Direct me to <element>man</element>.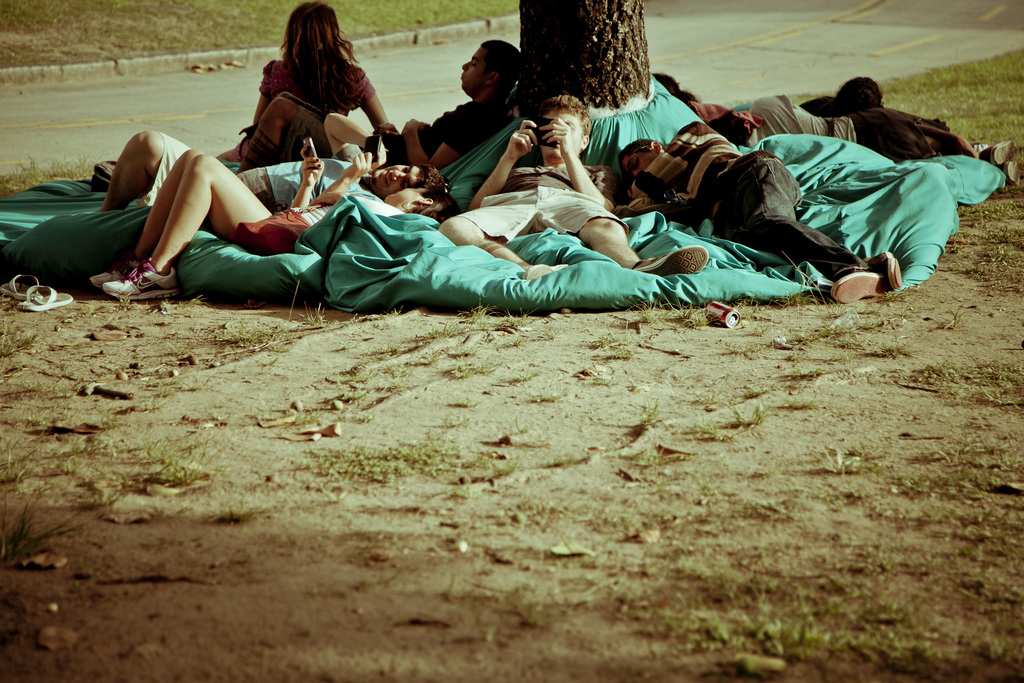
Direction: box=[435, 91, 708, 279].
